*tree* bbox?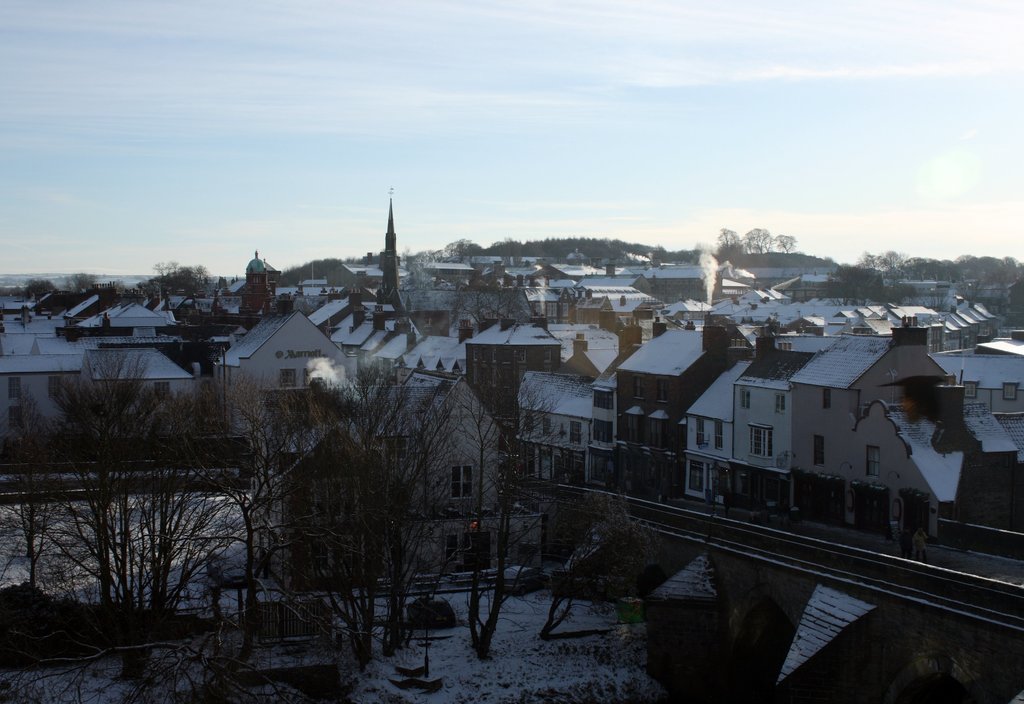
bbox(68, 270, 100, 291)
